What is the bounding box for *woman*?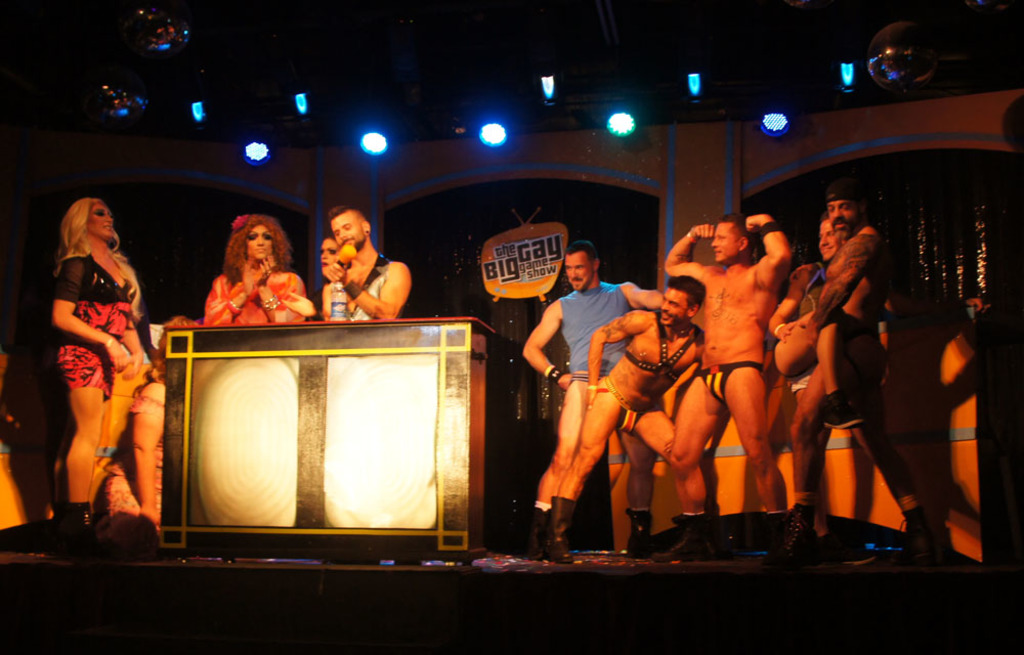
BBox(36, 181, 160, 560).
